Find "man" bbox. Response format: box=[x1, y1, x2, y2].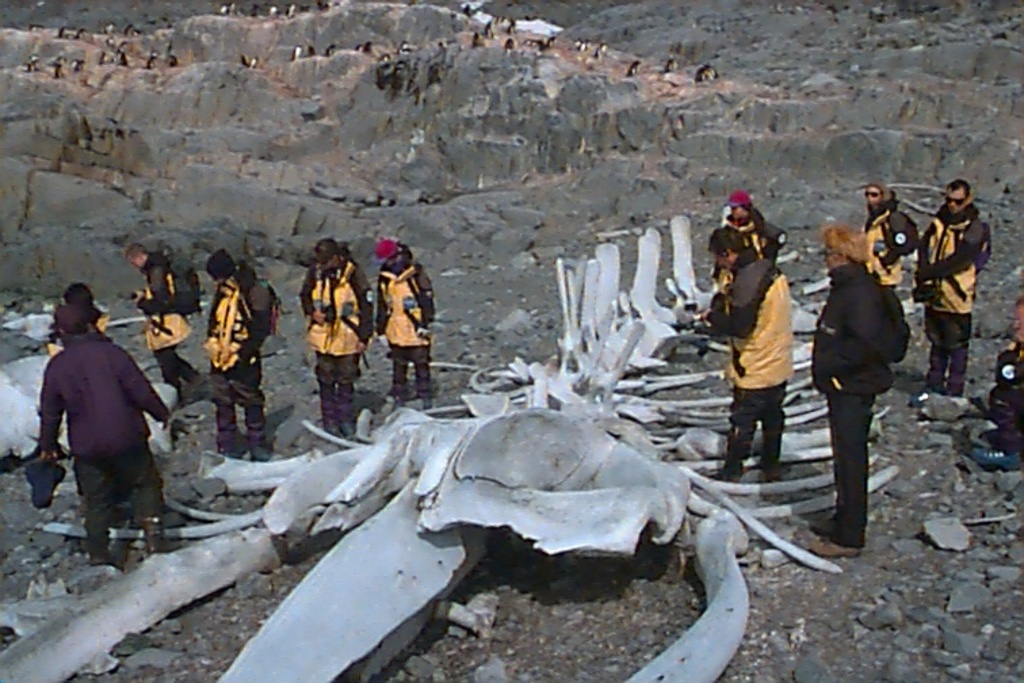
box=[298, 241, 372, 432].
